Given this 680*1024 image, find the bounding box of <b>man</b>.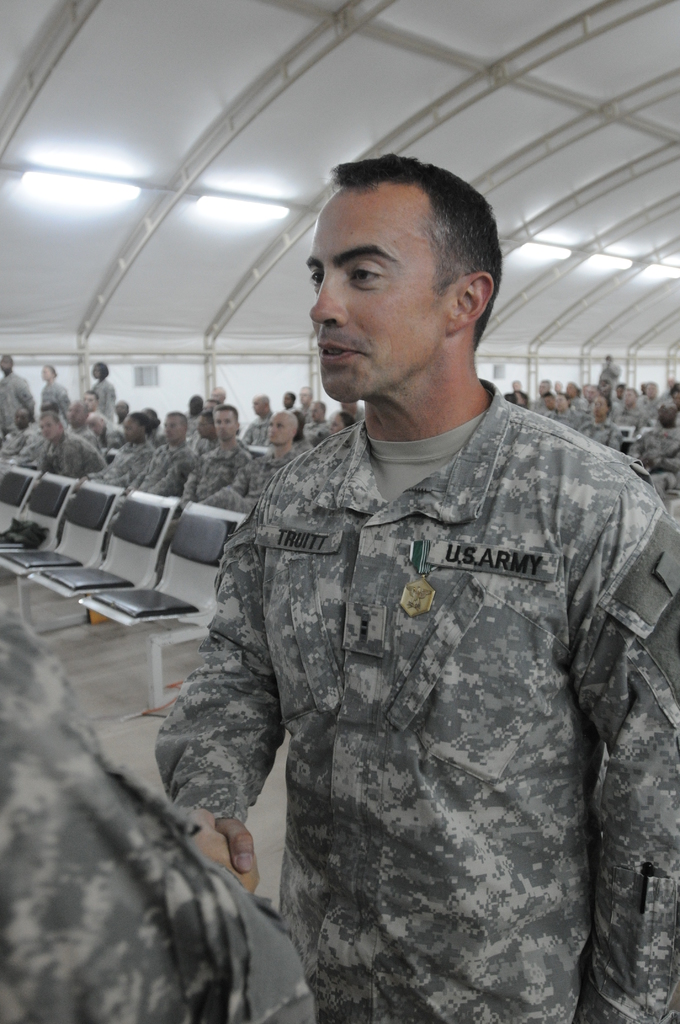
299/399/329/450.
